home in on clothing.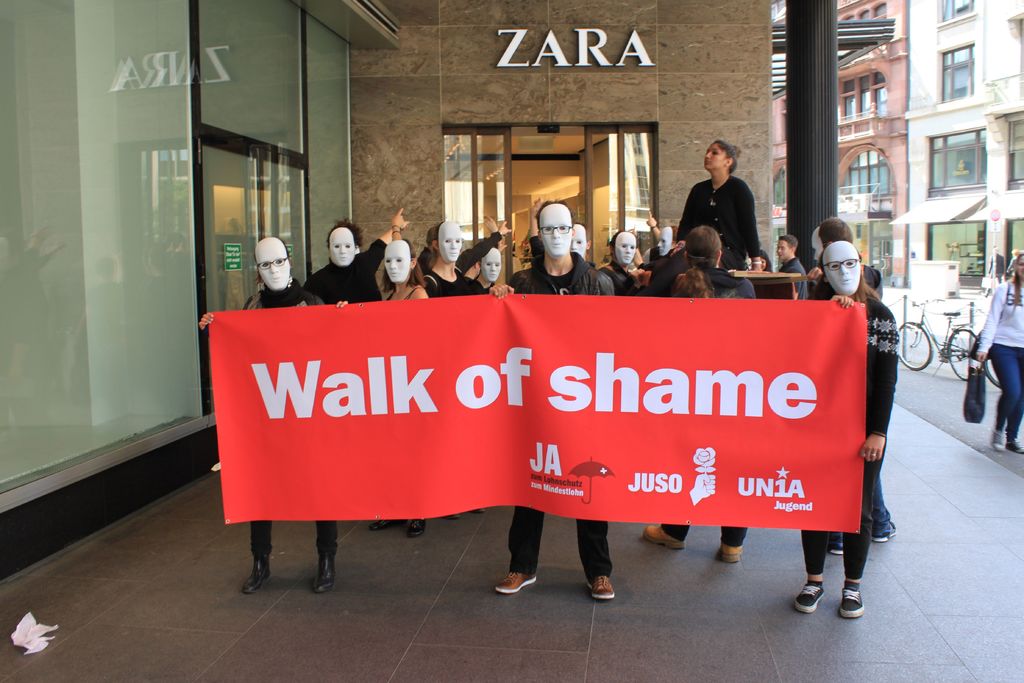
Homed in at locate(462, 270, 484, 294).
